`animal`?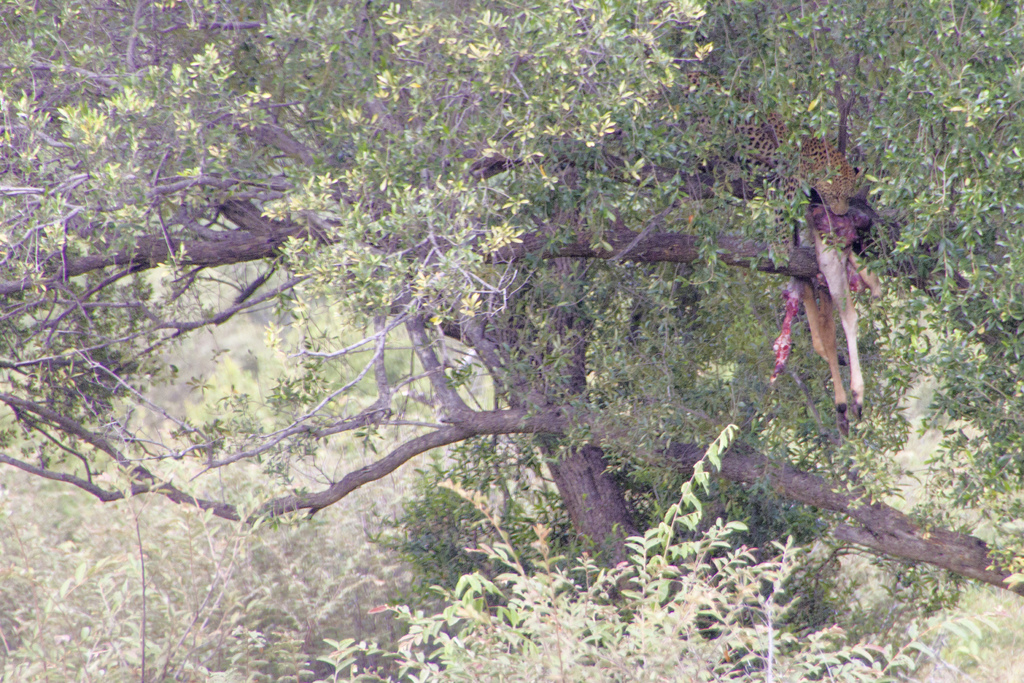
left=763, top=189, right=884, bottom=444
